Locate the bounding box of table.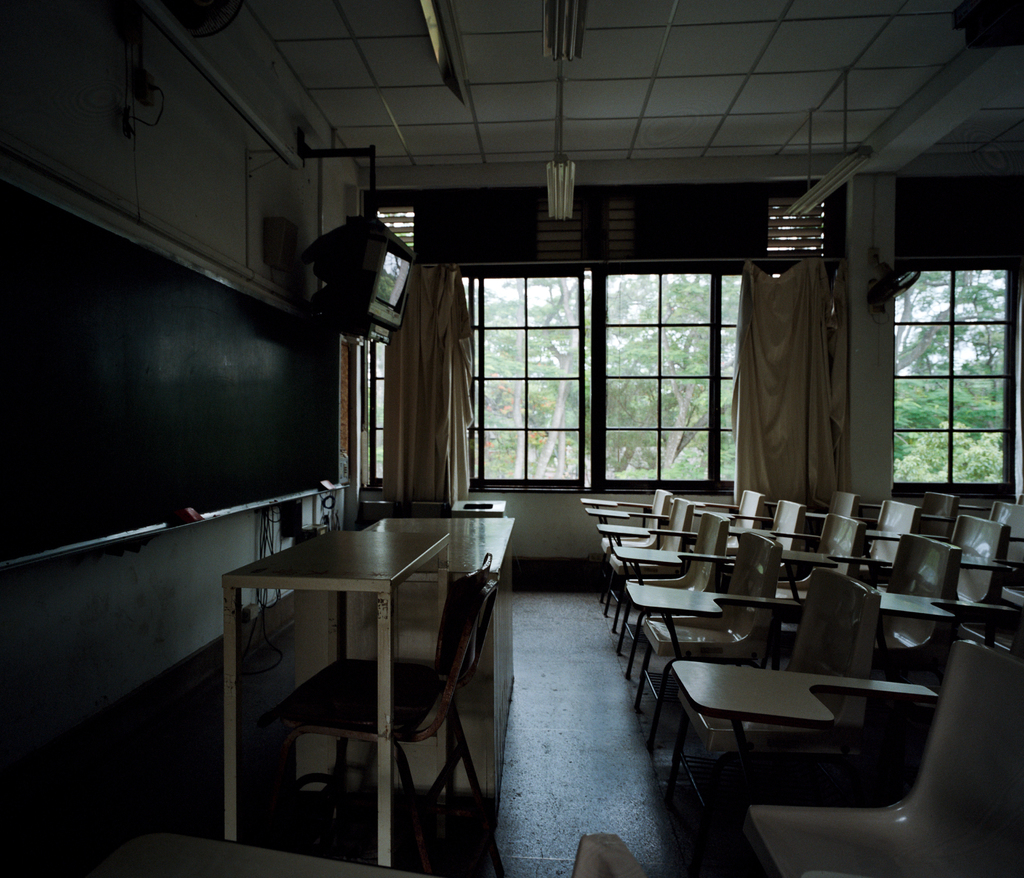
Bounding box: <box>177,497,515,861</box>.
